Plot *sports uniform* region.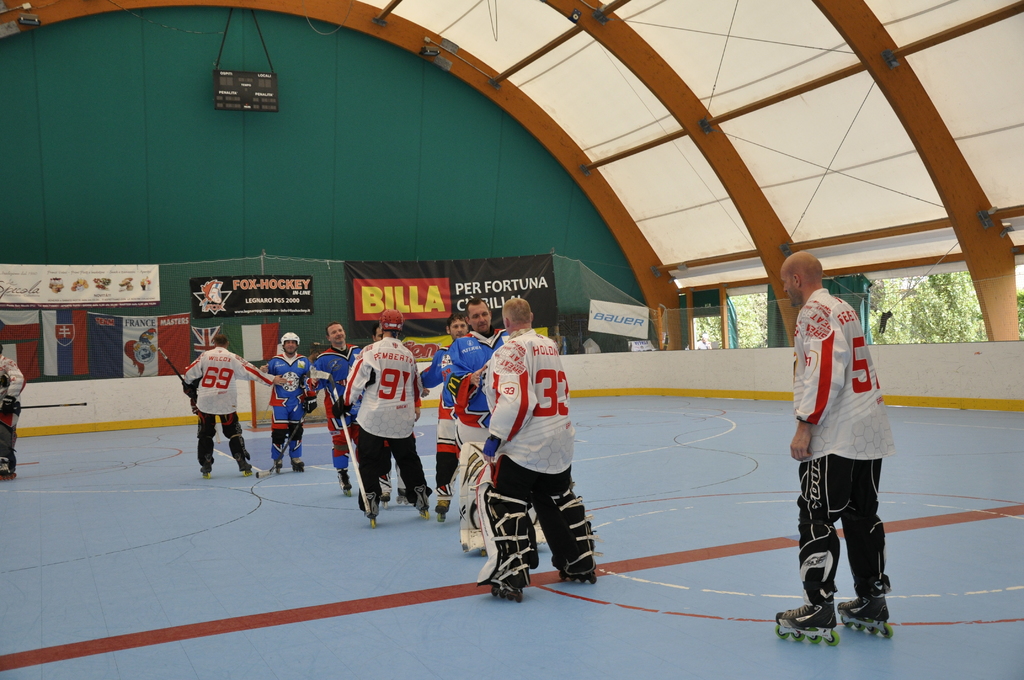
Plotted at crop(179, 338, 248, 464).
